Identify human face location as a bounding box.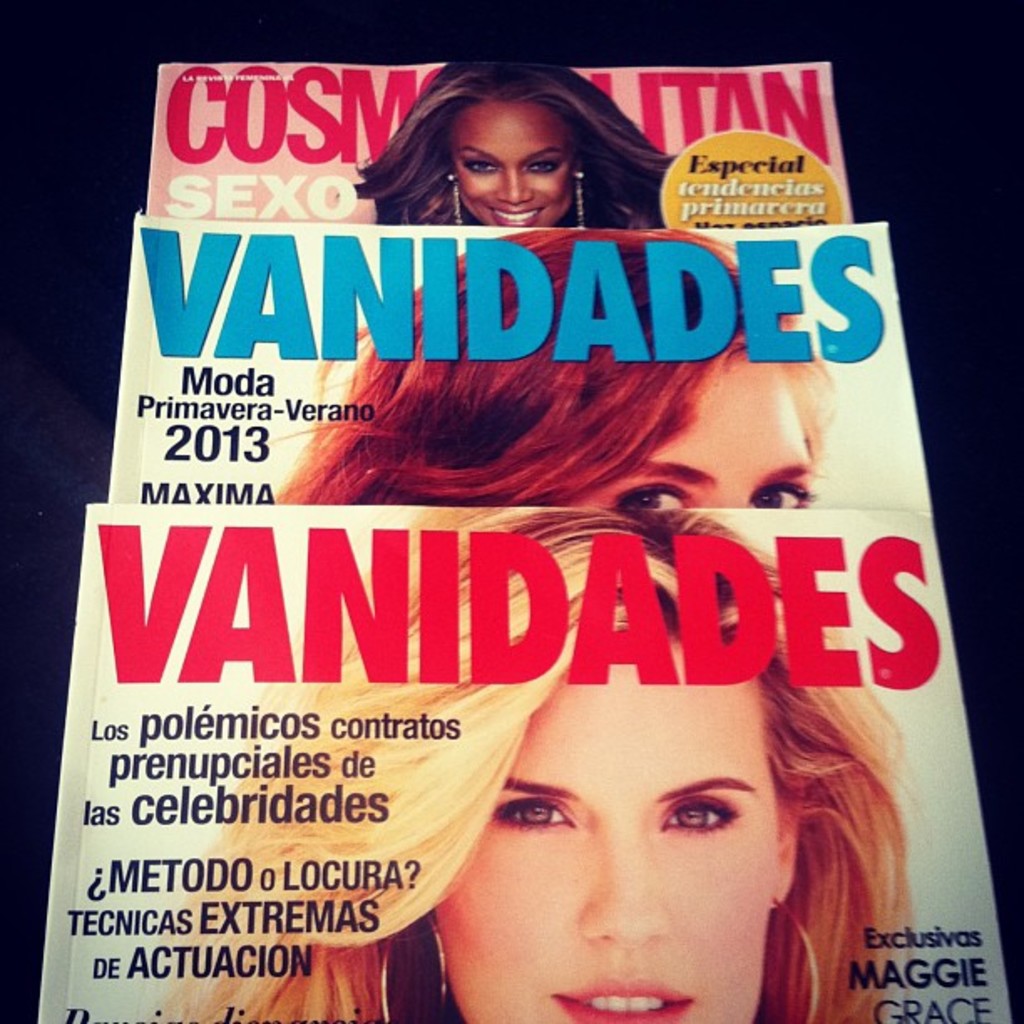
crop(422, 629, 785, 1022).
